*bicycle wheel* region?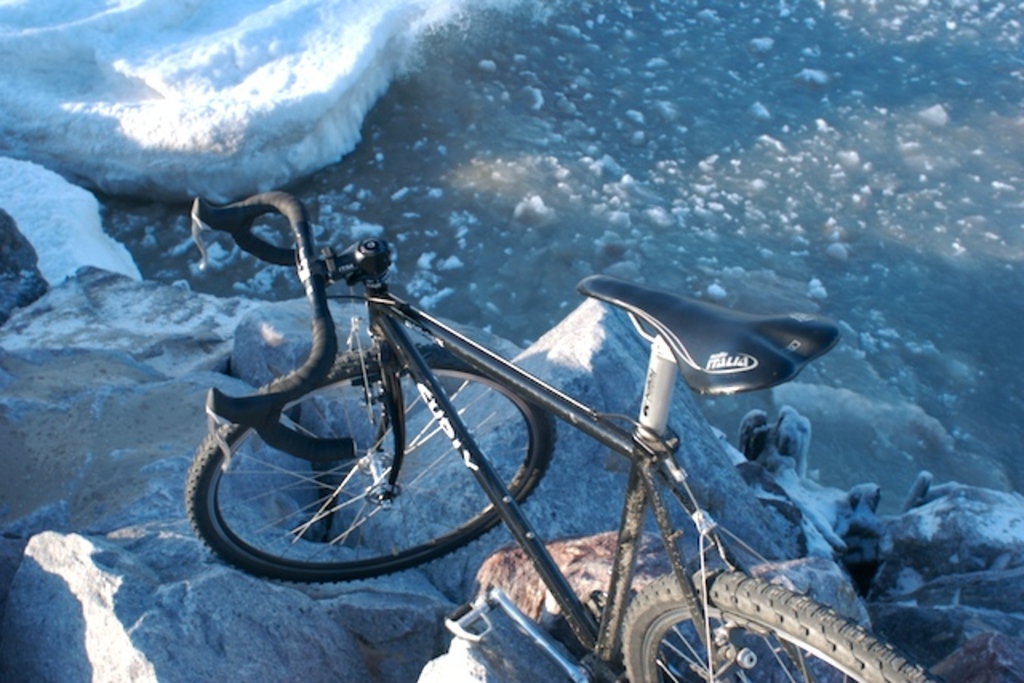
[x1=192, y1=347, x2=557, y2=589]
